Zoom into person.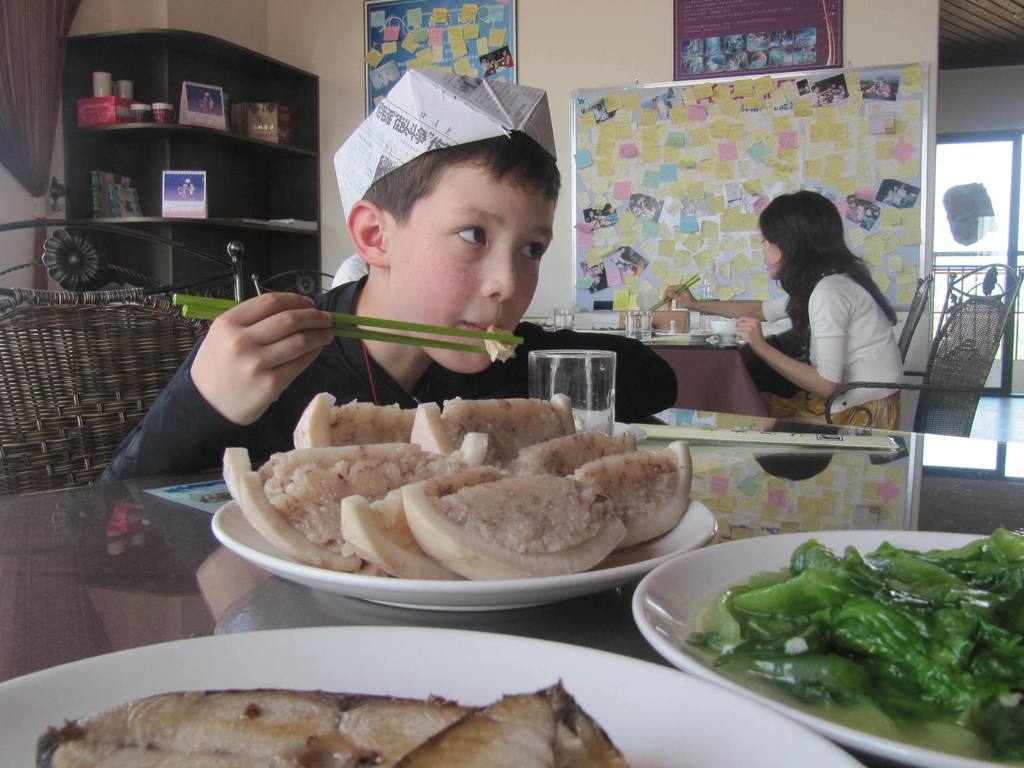
Zoom target: [99, 67, 686, 491].
